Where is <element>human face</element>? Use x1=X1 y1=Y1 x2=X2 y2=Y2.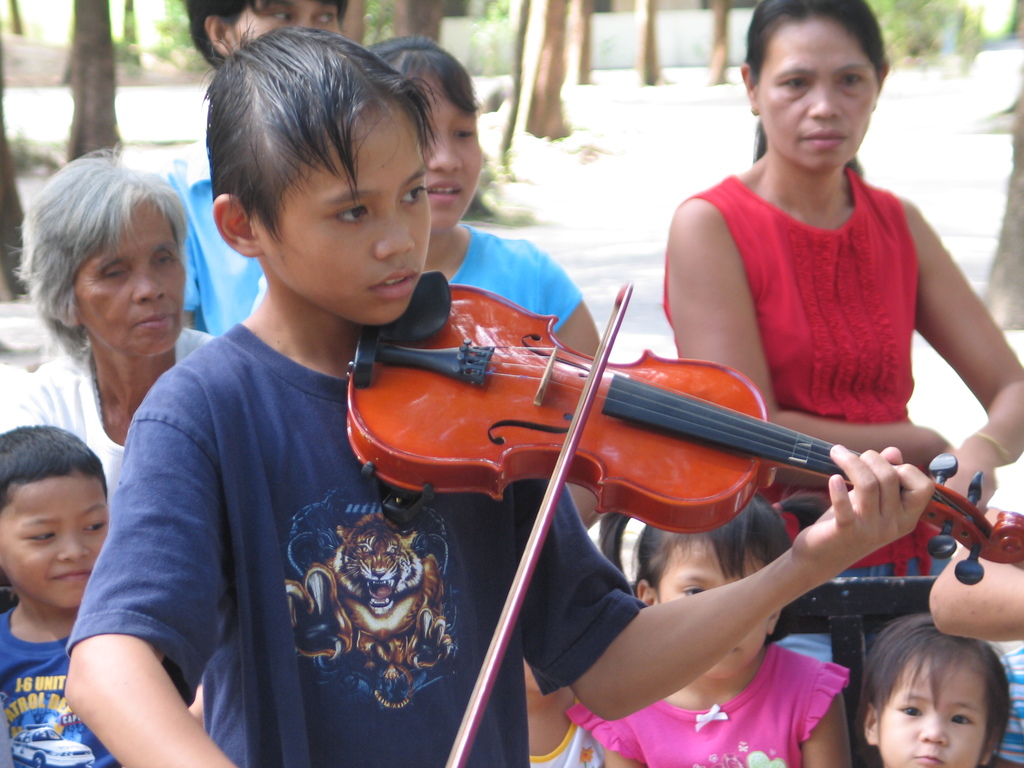
x1=665 y1=540 x2=776 y2=680.
